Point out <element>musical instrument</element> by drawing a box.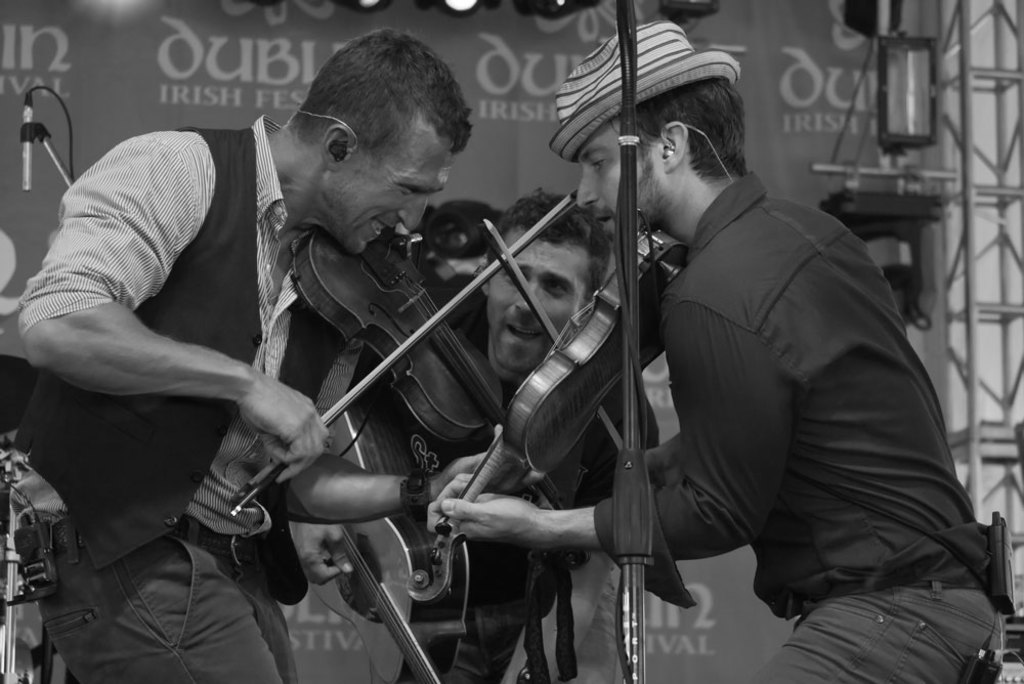
select_region(292, 382, 454, 683).
